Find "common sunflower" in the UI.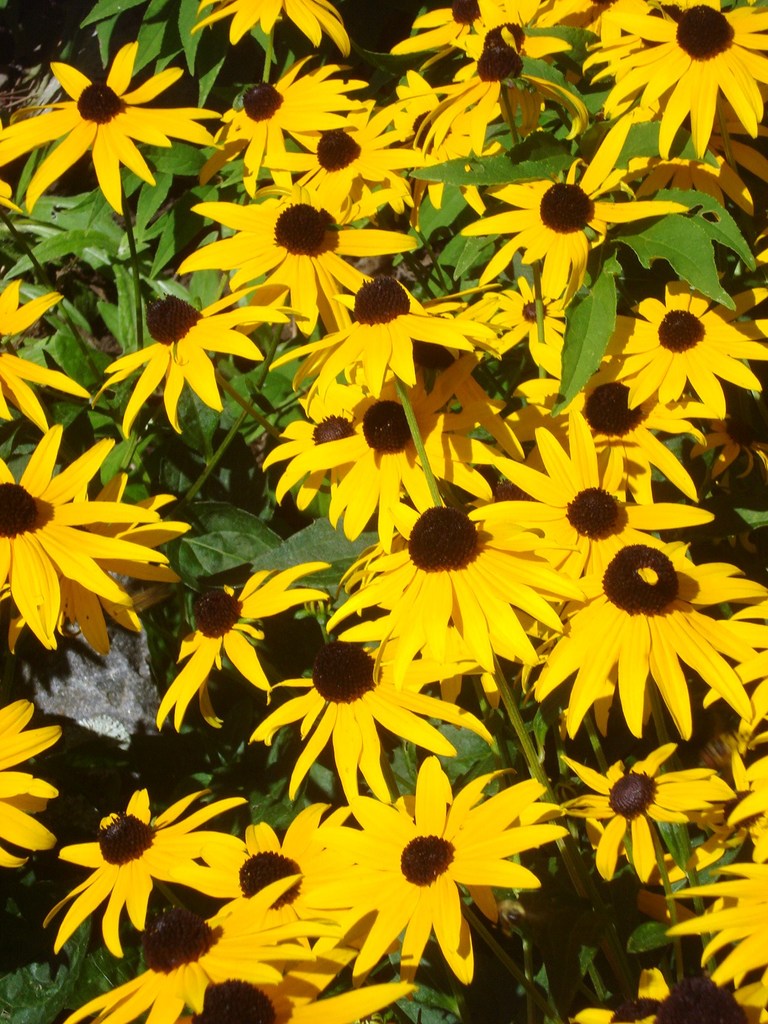
UI element at 52/780/239/941.
